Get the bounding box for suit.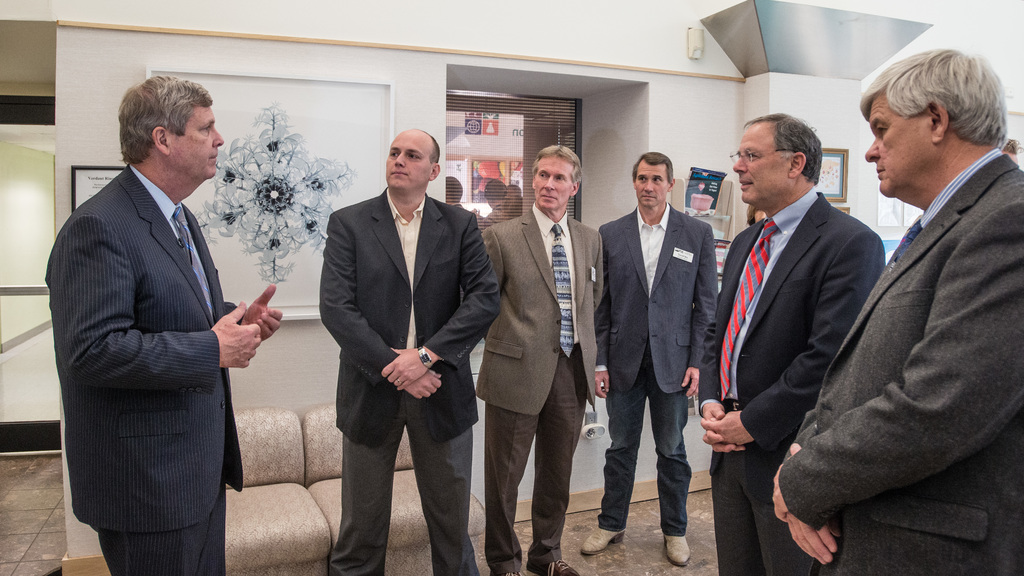
{"left": 588, "top": 209, "right": 724, "bottom": 537}.
